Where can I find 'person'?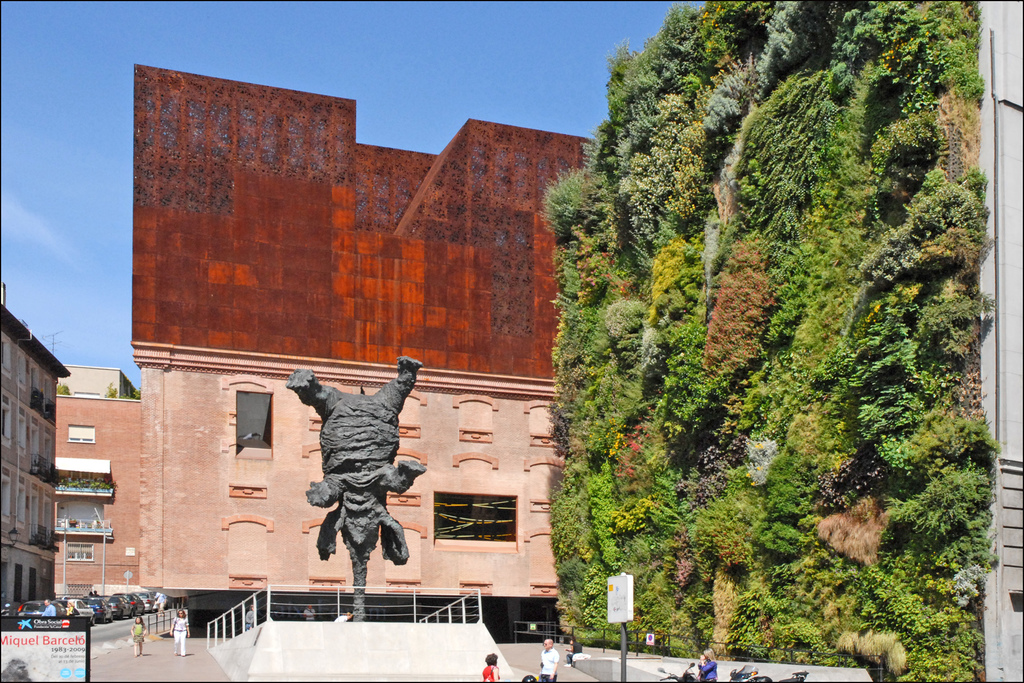
You can find it at 698, 647, 719, 682.
